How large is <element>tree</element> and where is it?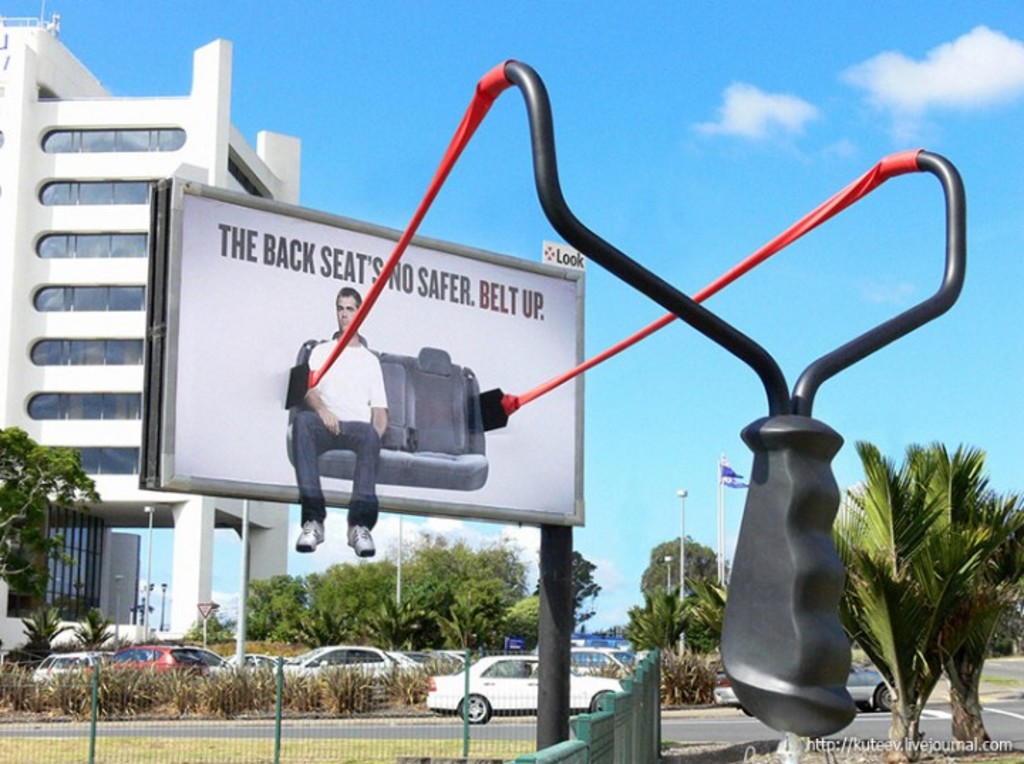
Bounding box: 633:526:725:609.
